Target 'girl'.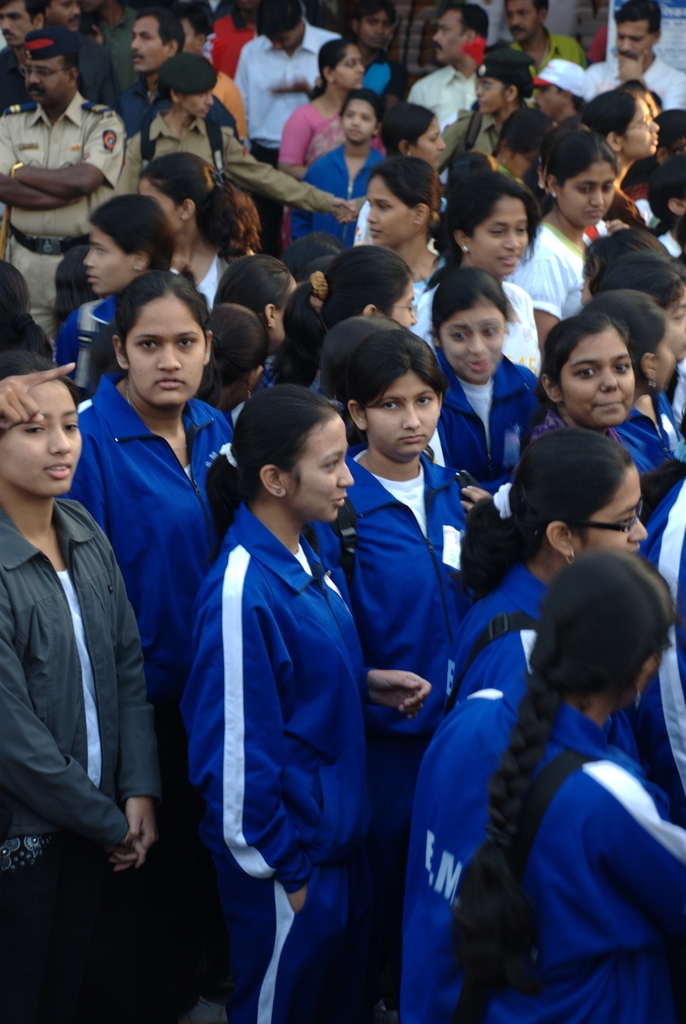
Target region: x1=351 y1=334 x2=465 y2=689.
